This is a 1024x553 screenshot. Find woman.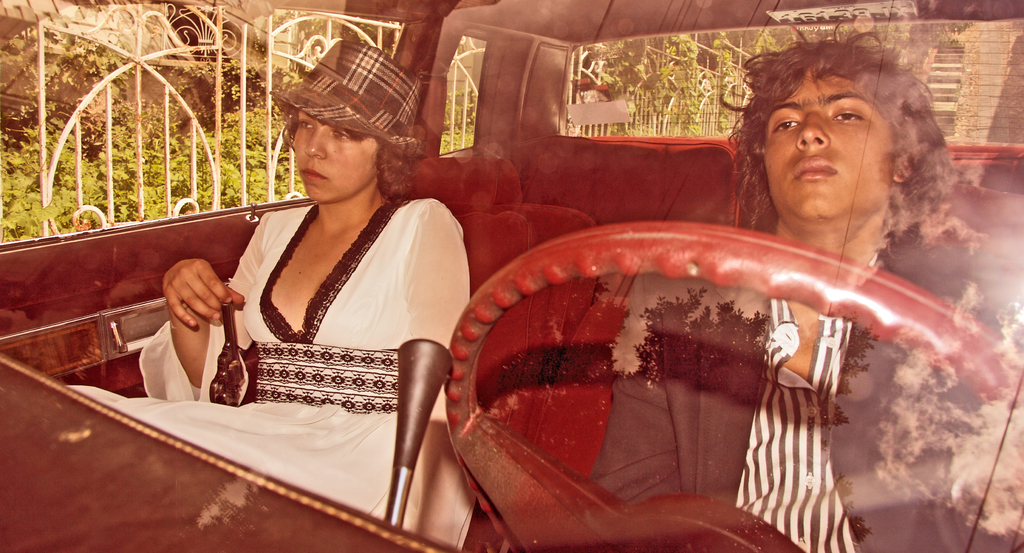
Bounding box: box=[157, 75, 474, 508].
